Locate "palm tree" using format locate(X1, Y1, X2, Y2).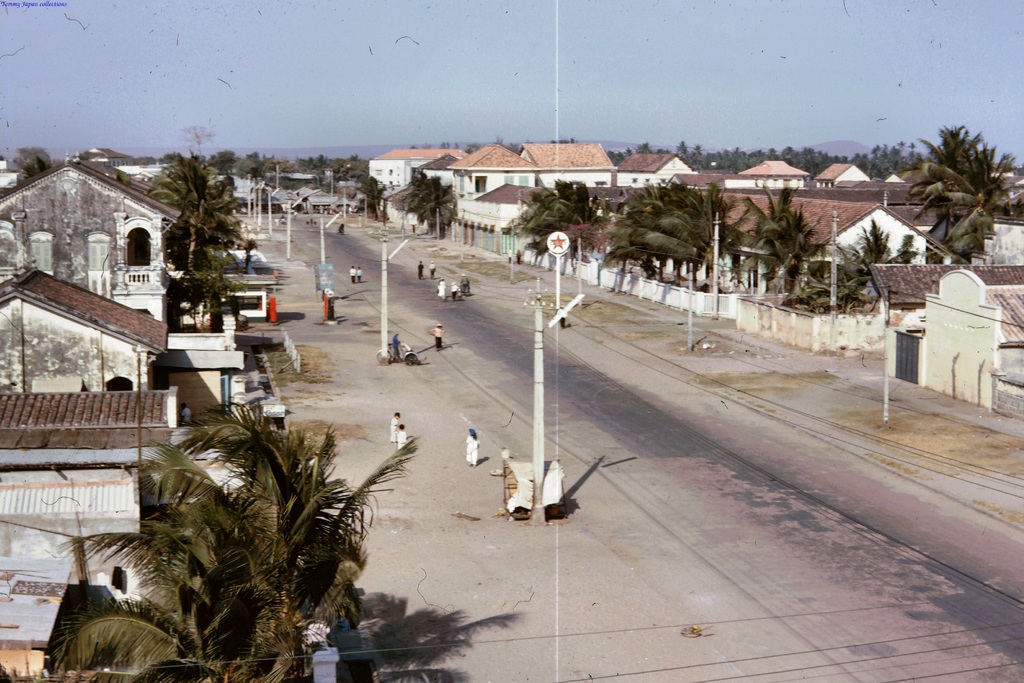
locate(911, 109, 1021, 222).
